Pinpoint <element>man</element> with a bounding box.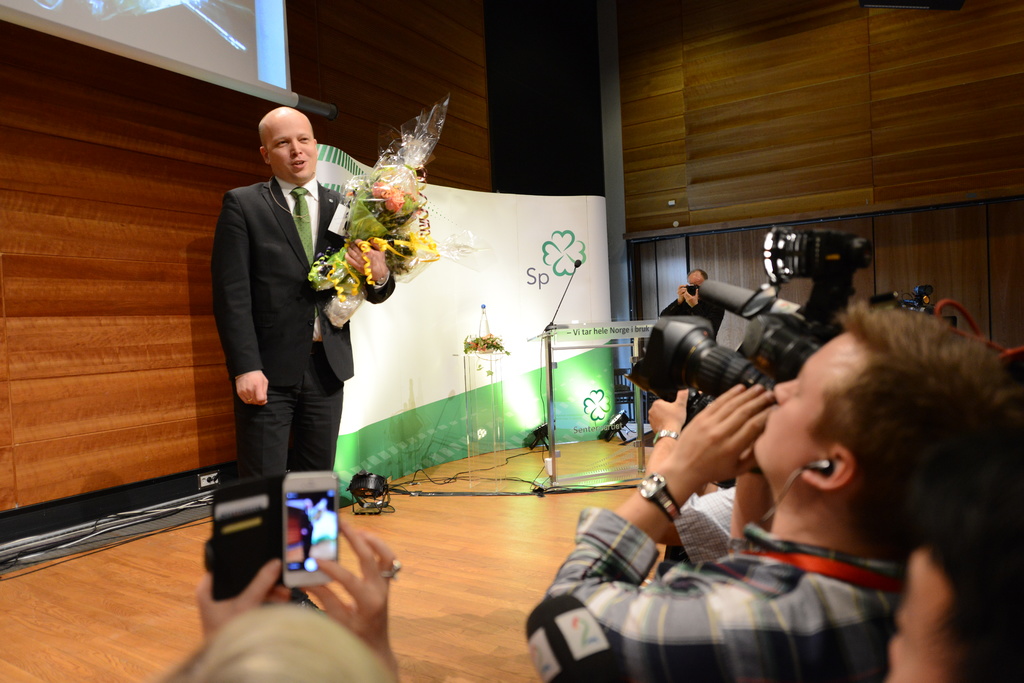
{"x1": 886, "y1": 526, "x2": 1023, "y2": 682}.
